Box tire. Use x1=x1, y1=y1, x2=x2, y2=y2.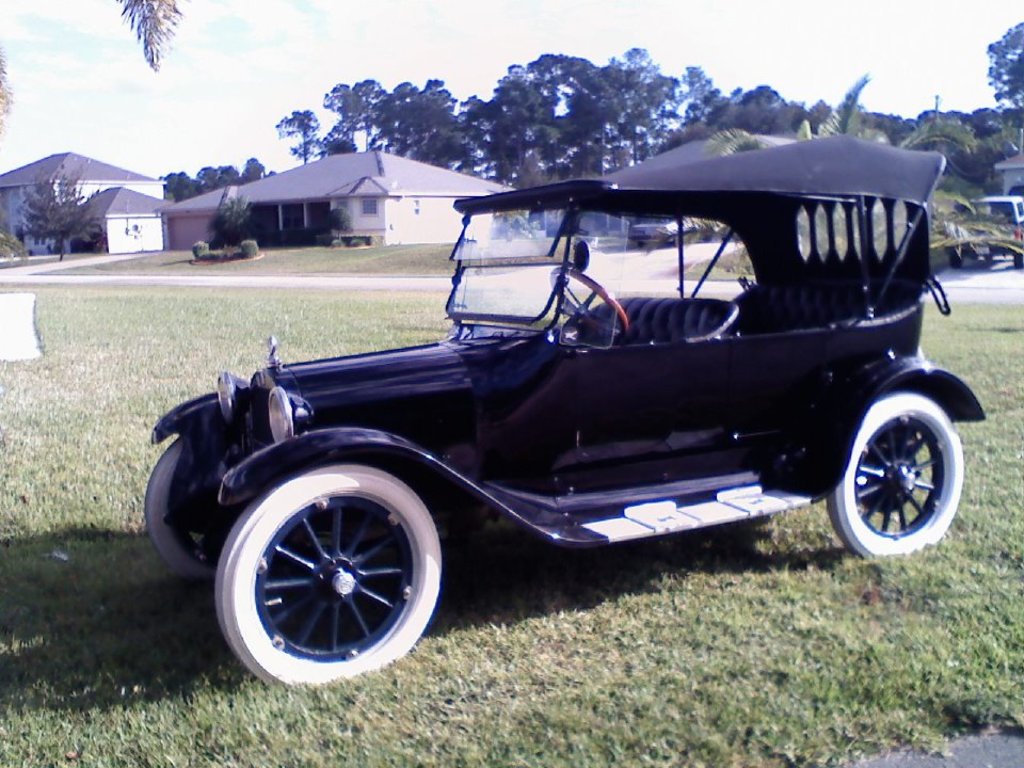
x1=142, y1=436, x2=222, y2=576.
